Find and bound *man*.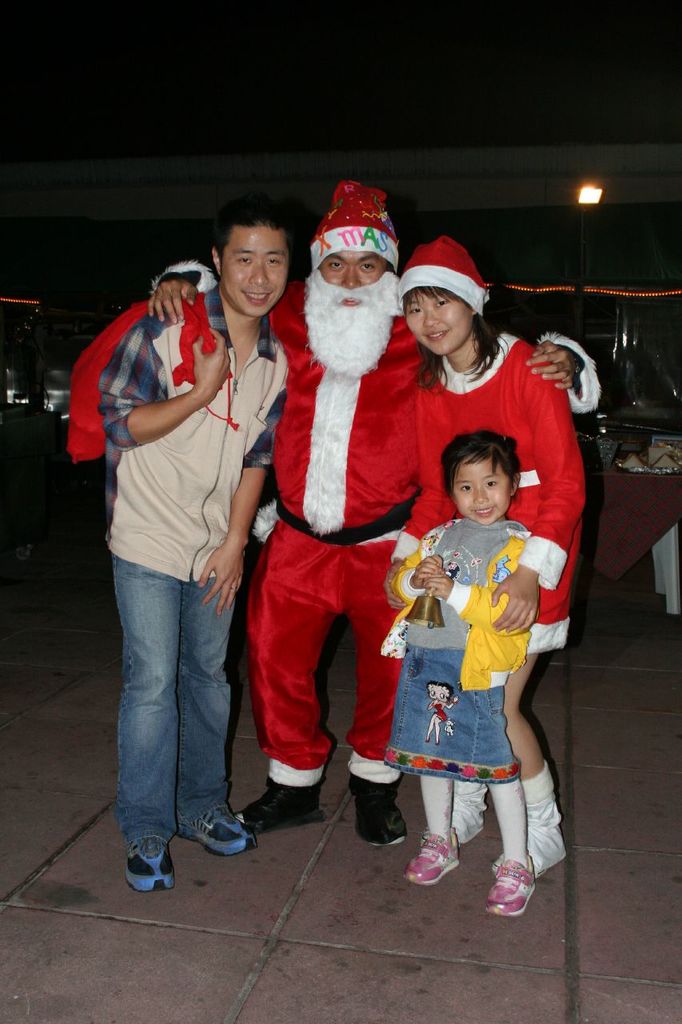
Bound: [98,193,292,890].
